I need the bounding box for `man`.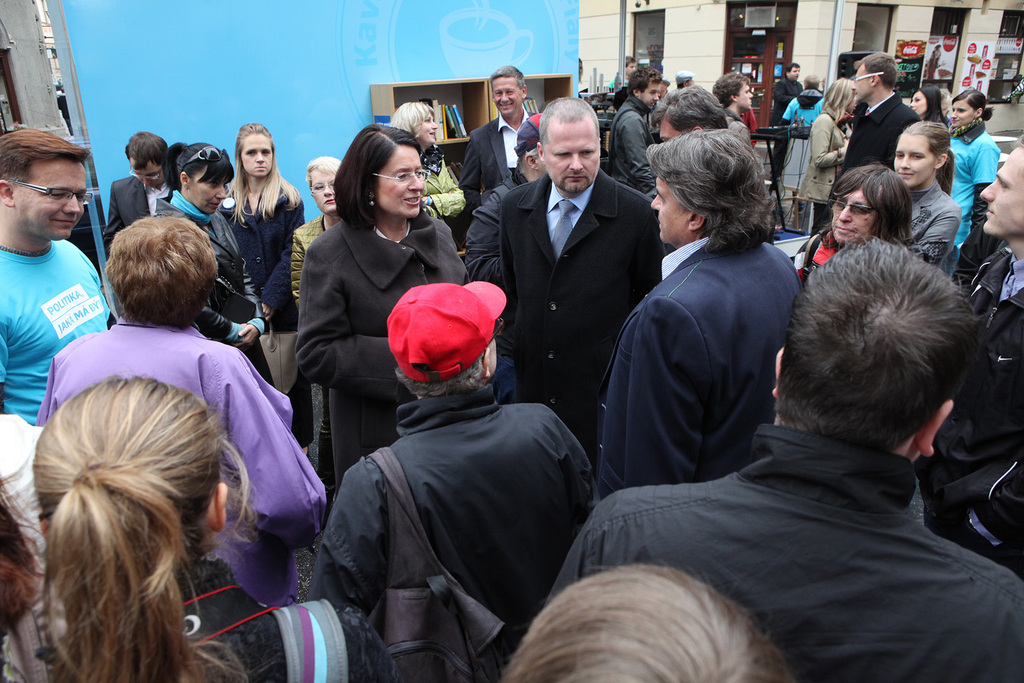
Here it is: 837,51,922,179.
